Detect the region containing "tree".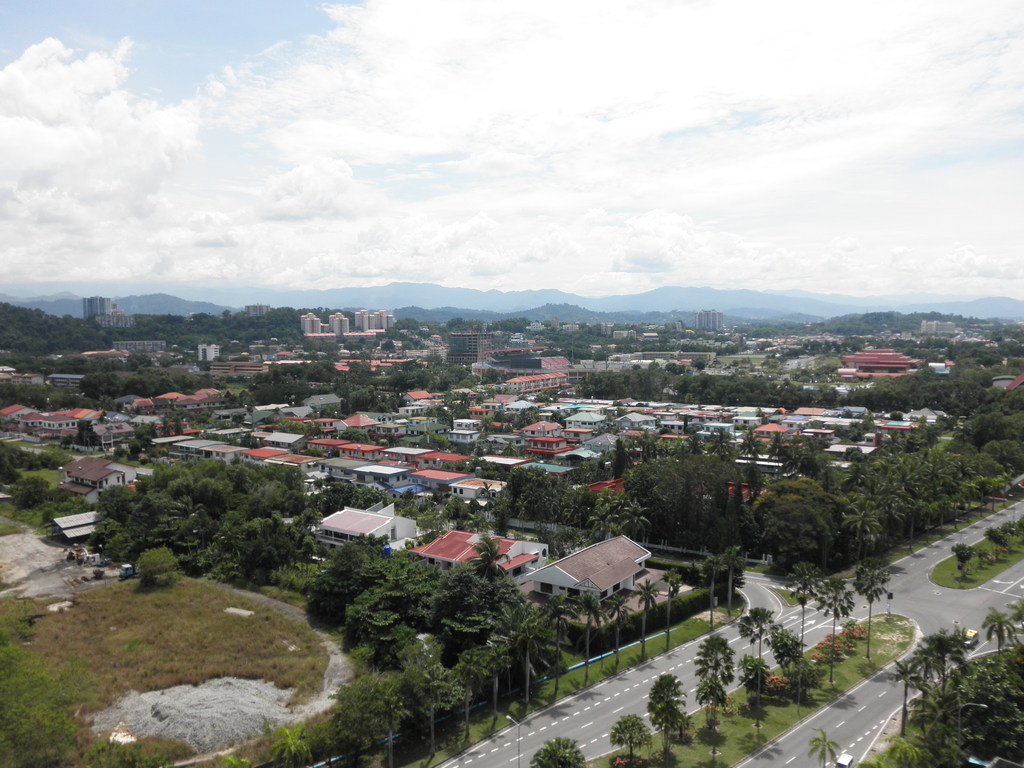
<box>607,712,653,767</box>.
